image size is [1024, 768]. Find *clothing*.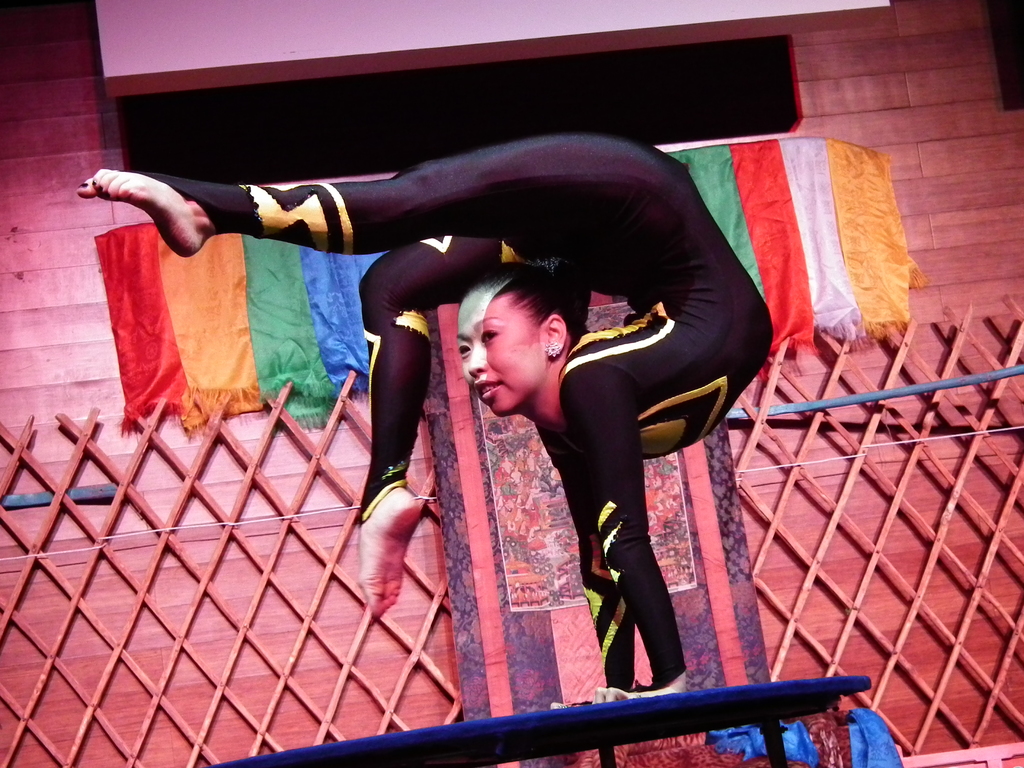
<box>131,131,772,691</box>.
